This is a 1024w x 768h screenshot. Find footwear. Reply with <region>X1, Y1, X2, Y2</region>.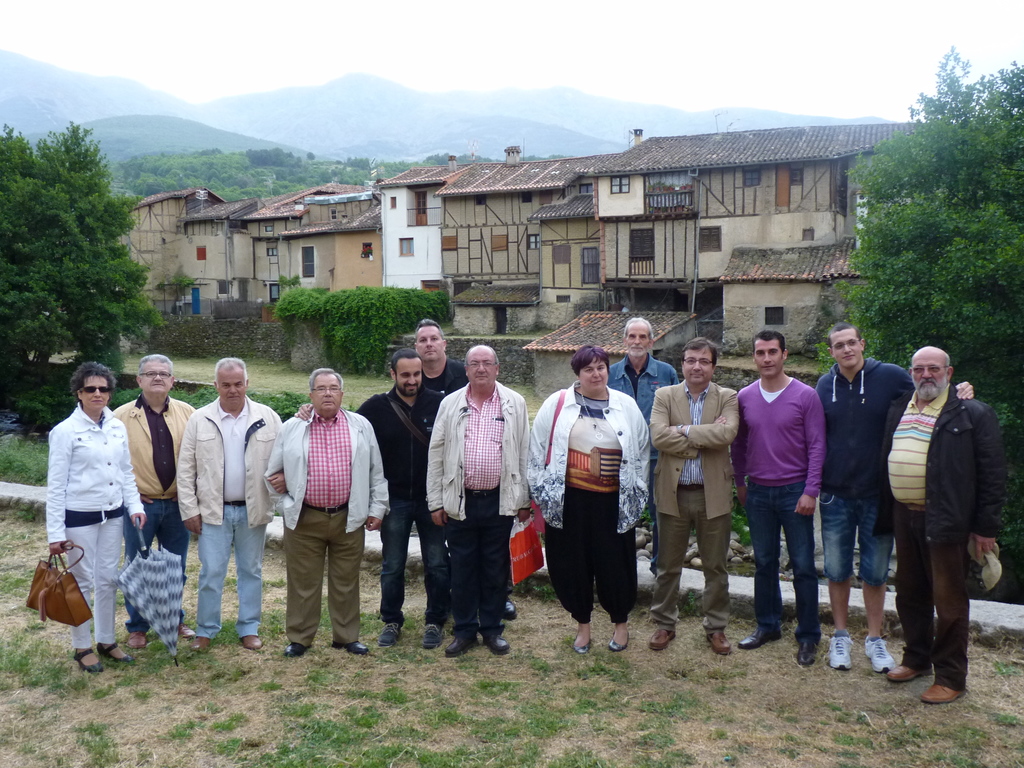
<region>192, 638, 209, 651</region>.
